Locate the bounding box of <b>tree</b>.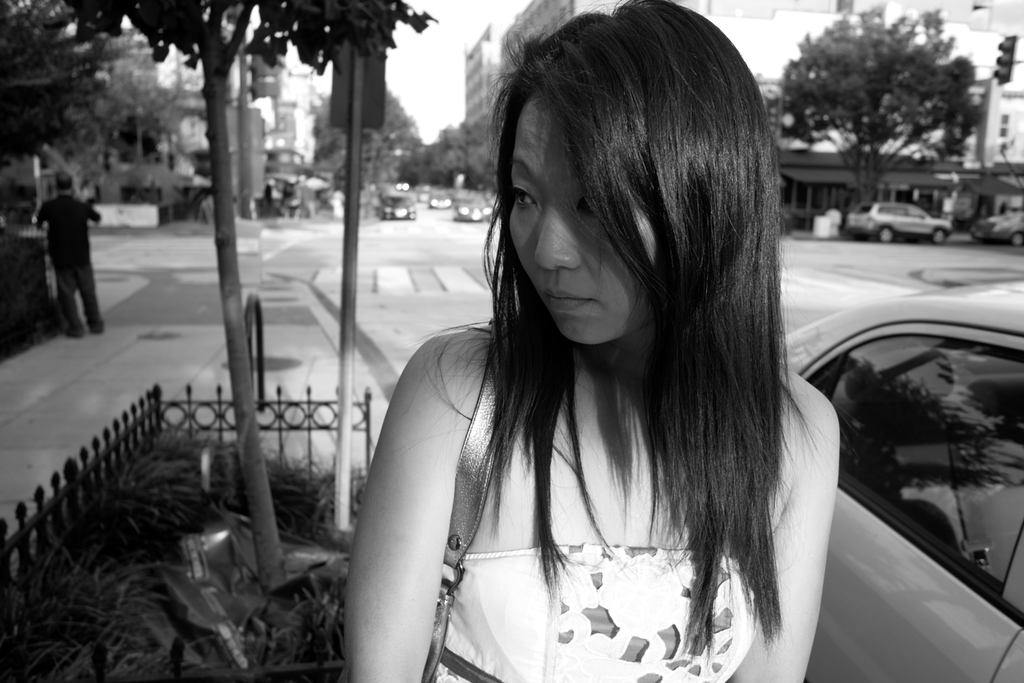
Bounding box: pyautogui.locateOnScreen(246, 0, 440, 537).
